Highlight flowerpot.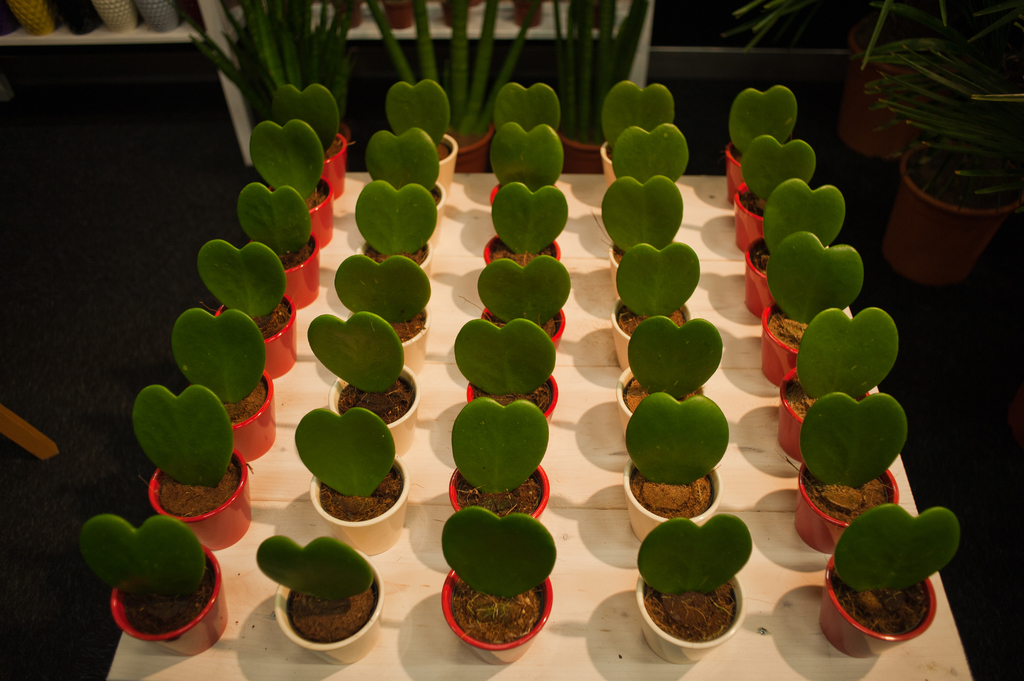
Highlighted region: [403,118,464,205].
